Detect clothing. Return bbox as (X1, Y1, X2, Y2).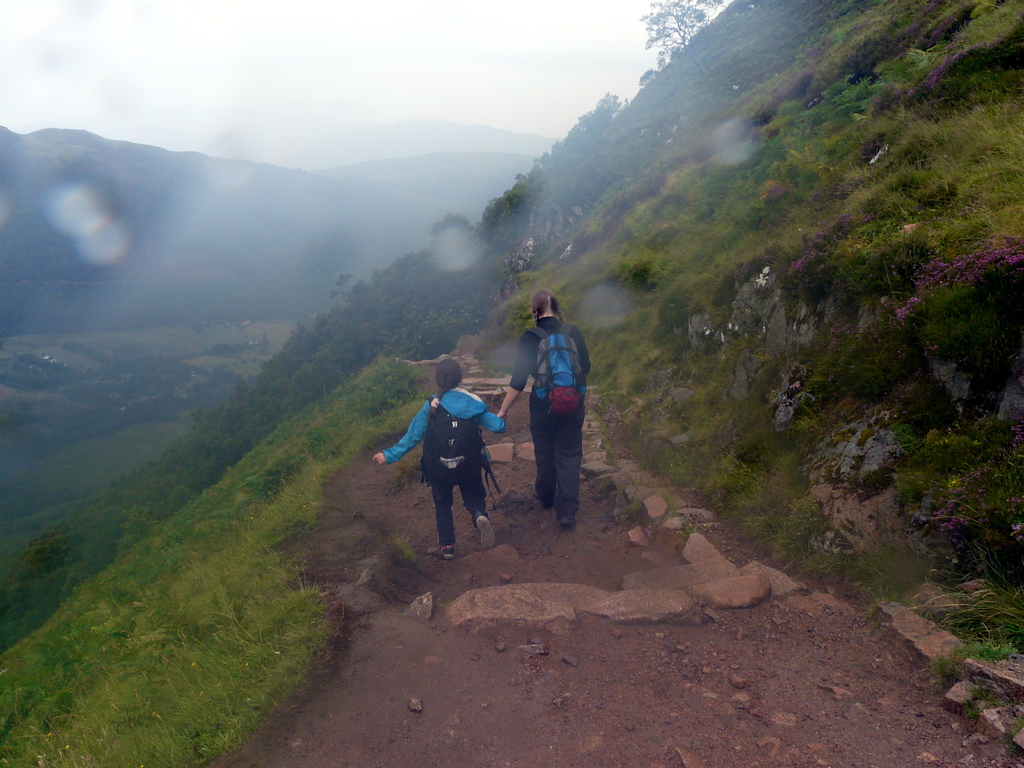
(495, 285, 506, 303).
